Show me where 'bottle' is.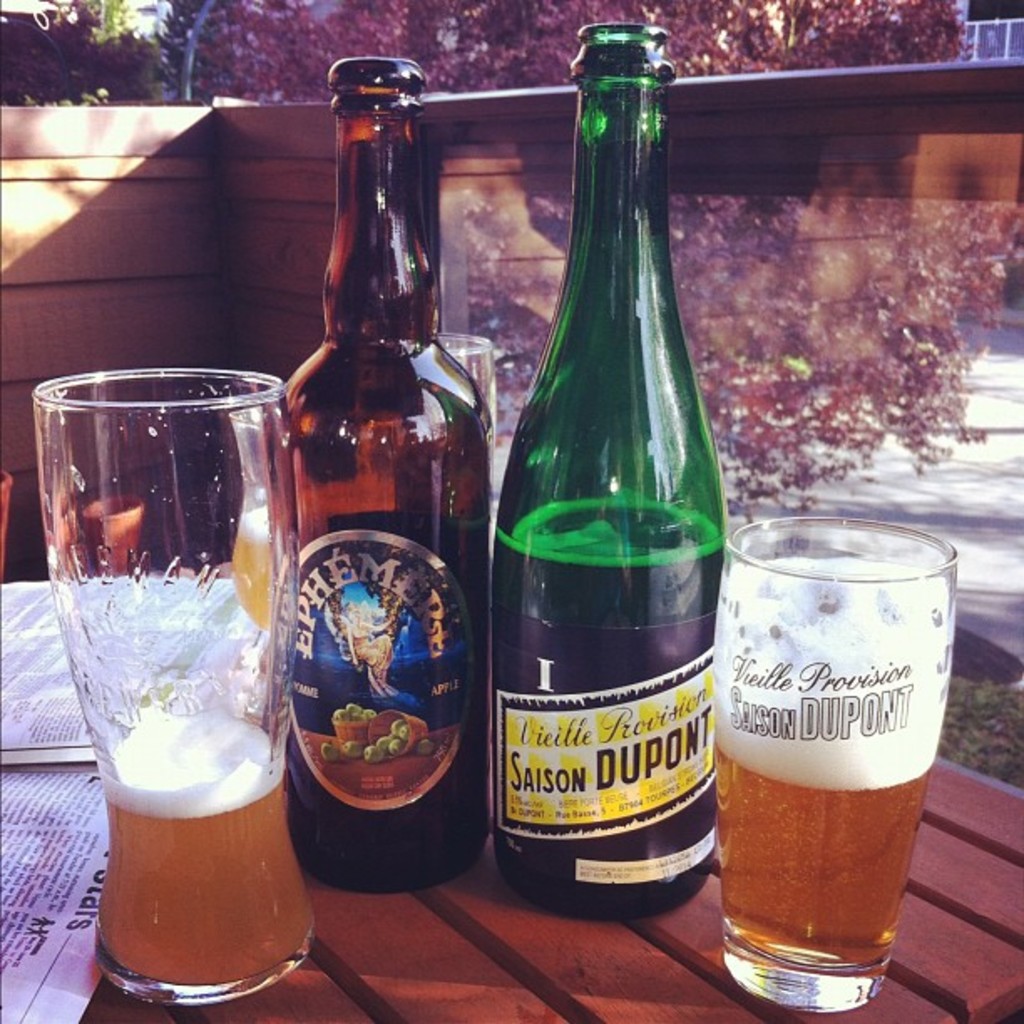
'bottle' is at [261, 60, 499, 902].
